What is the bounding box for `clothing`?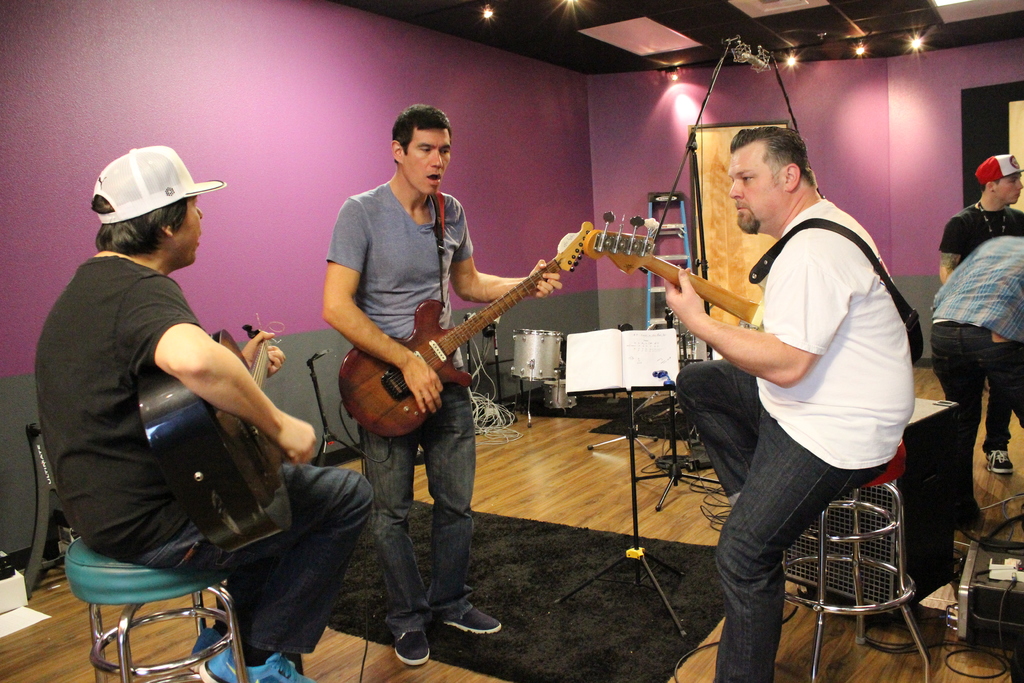
(x1=939, y1=202, x2=1022, y2=446).
